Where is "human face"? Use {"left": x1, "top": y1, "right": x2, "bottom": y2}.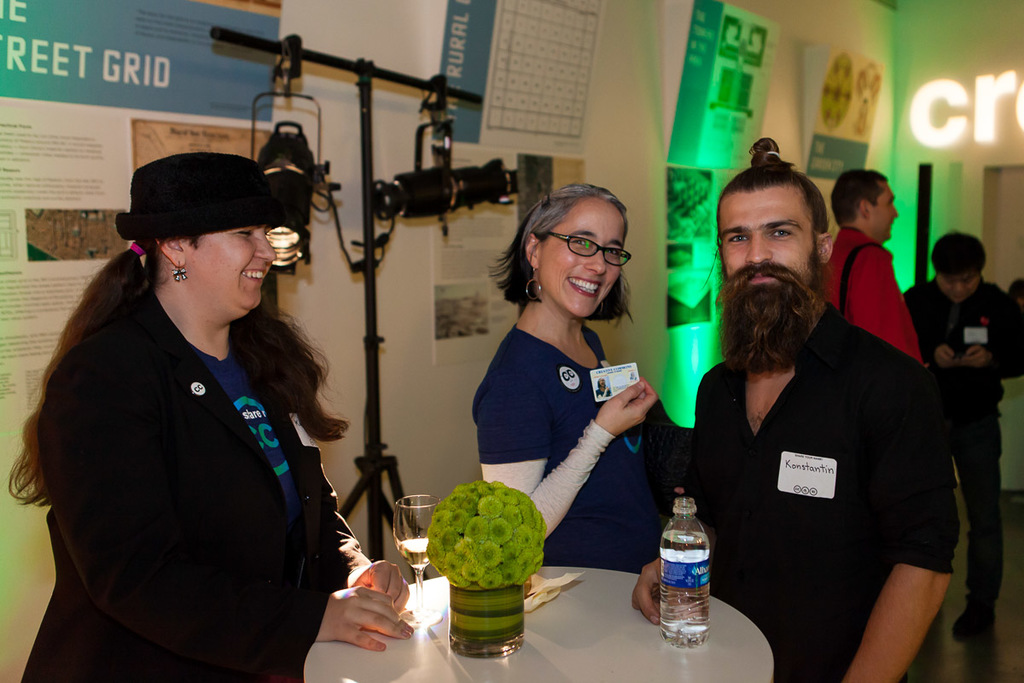
{"left": 937, "top": 276, "right": 975, "bottom": 304}.
